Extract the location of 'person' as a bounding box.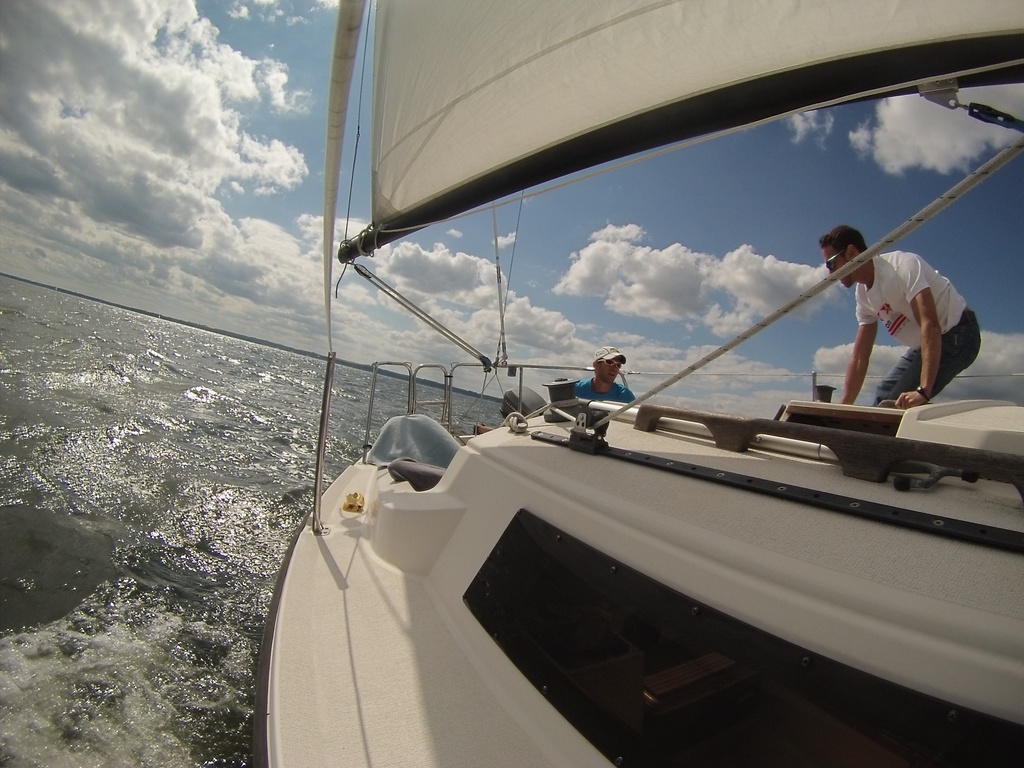
left=828, top=188, right=975, bottom=433.
